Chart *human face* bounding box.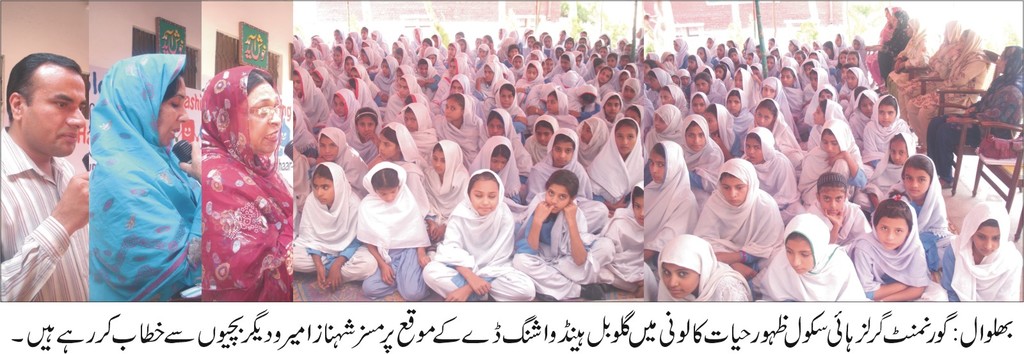
Charted: [x1=973, y1=225, x2=1000, y2=256].
